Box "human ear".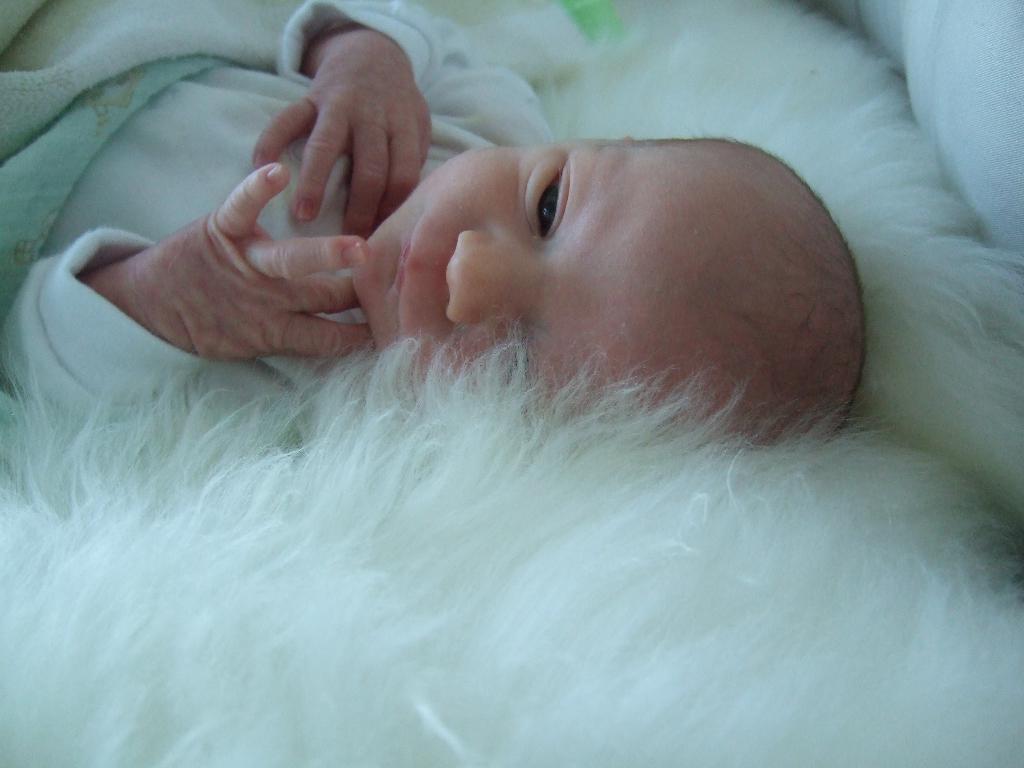
(left=621, top=132, right=634, bottom=139).
